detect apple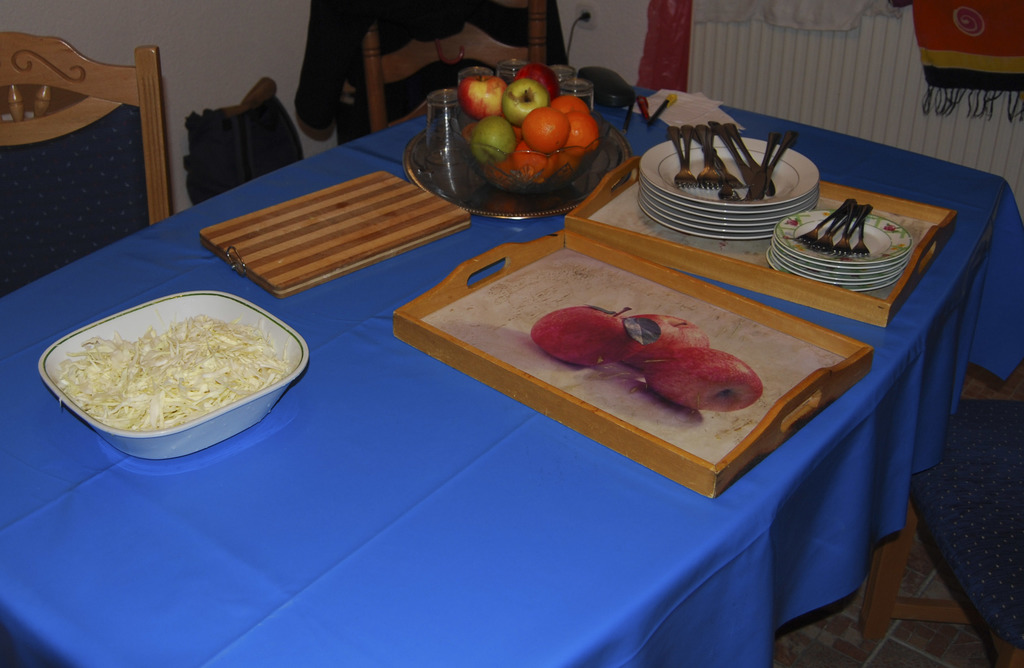
501/79/548/128
